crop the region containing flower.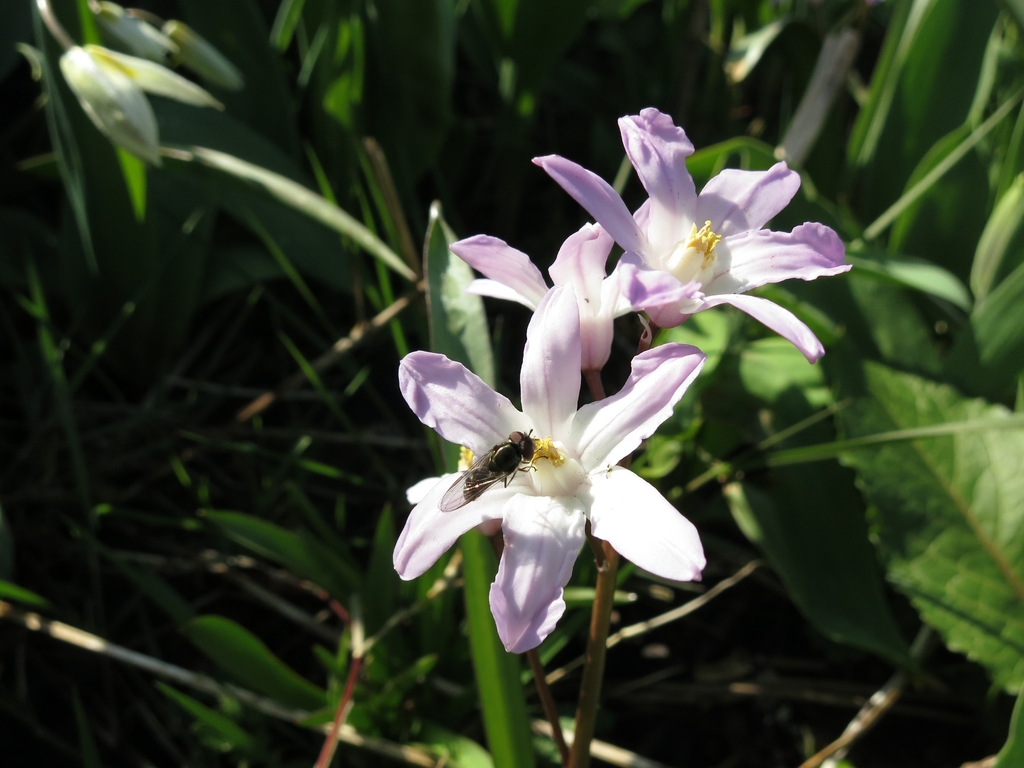
Crop region: box=[444, 220, 649, 373].
